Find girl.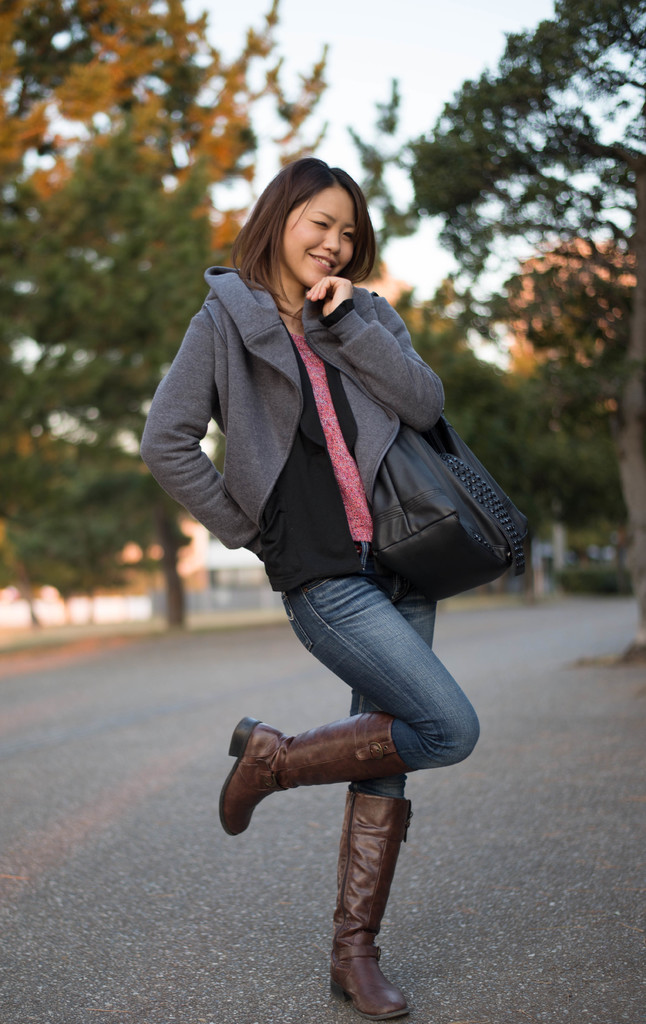
rect(138, 138, 486, 1014).
